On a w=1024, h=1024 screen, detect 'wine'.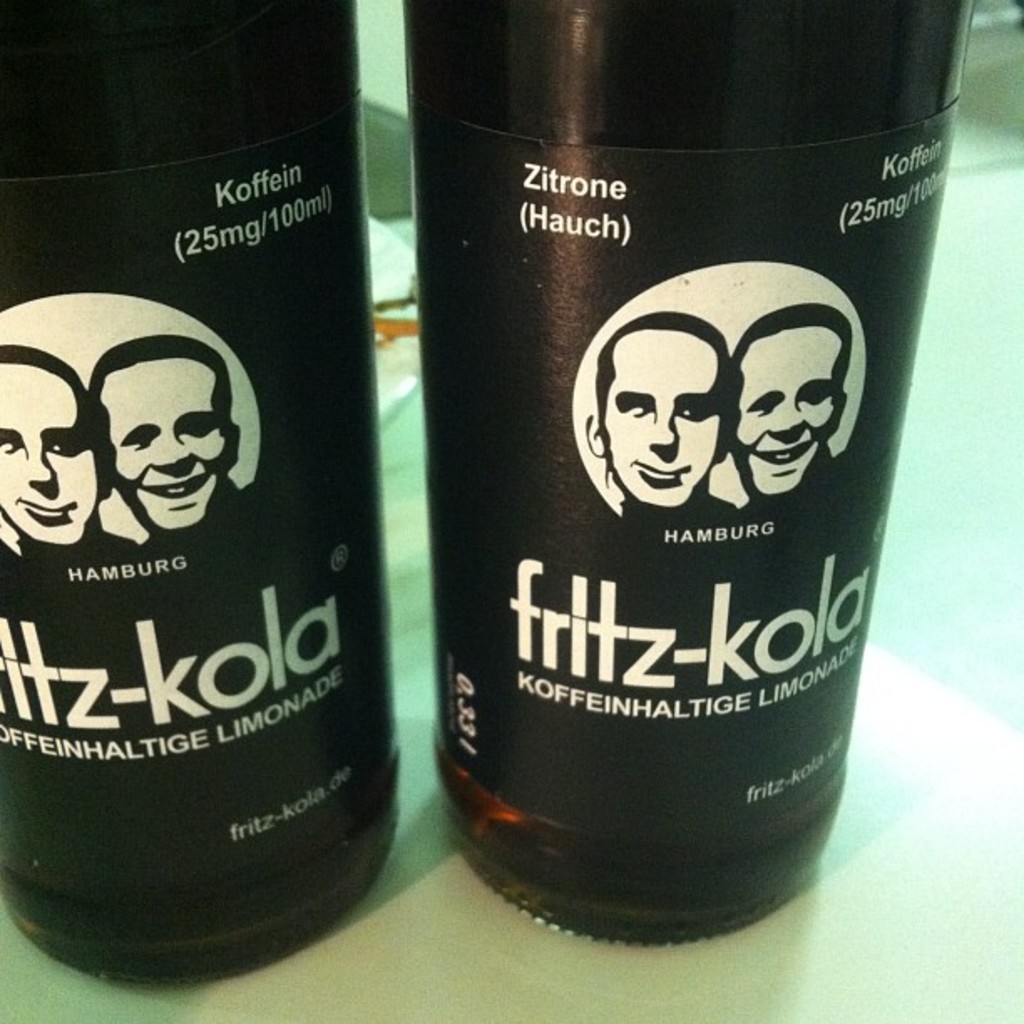
<bbox>0, 0, 402, 989</bbox>.
